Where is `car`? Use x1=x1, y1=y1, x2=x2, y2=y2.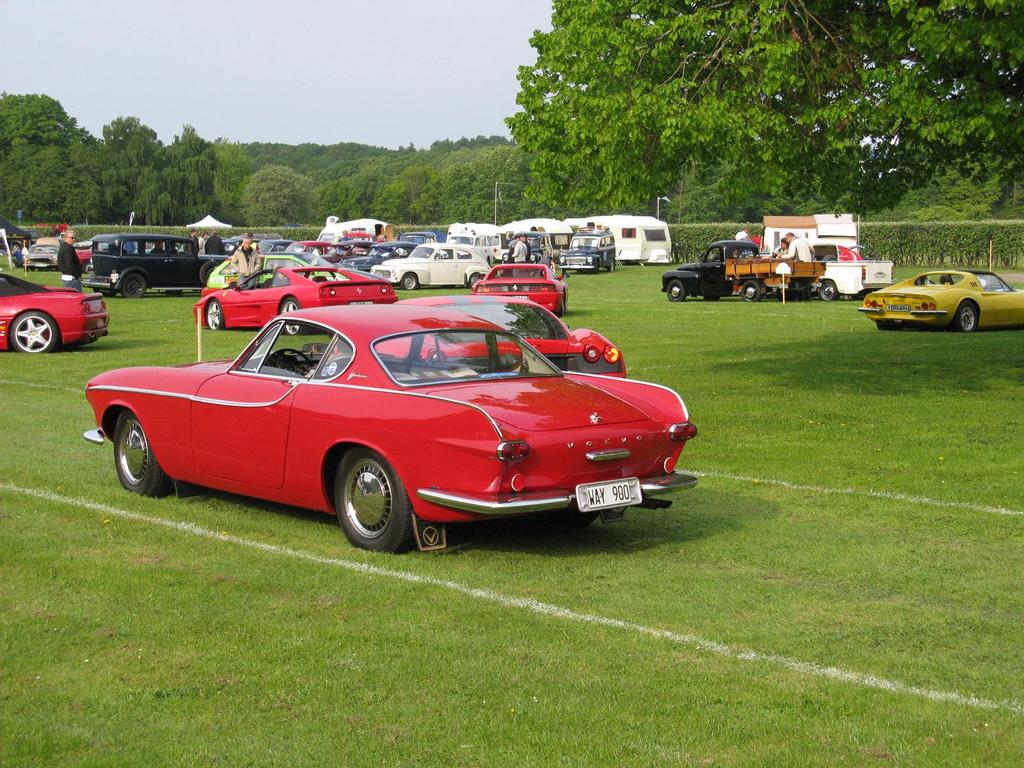
x1=81, y1=278, x2=705, y2=548.
